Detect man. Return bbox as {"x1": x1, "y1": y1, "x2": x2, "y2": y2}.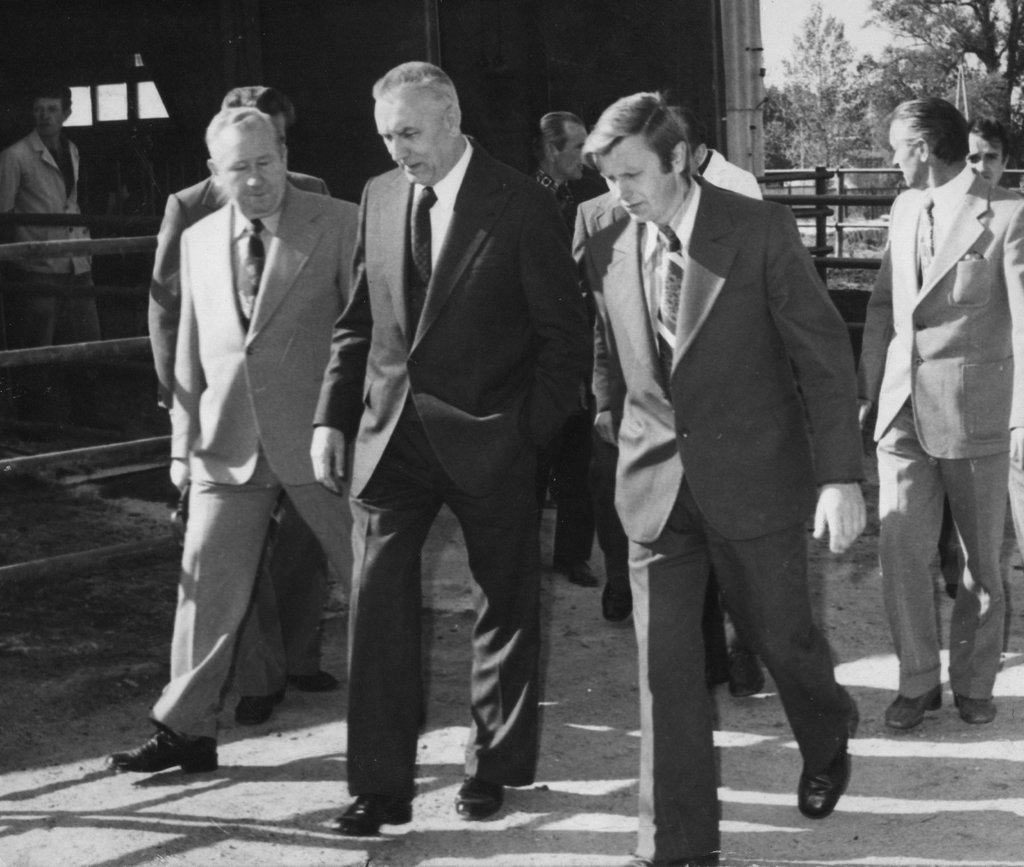
{"x1": 0, "y1": 88, "x2": 99, "y2": 471}.
